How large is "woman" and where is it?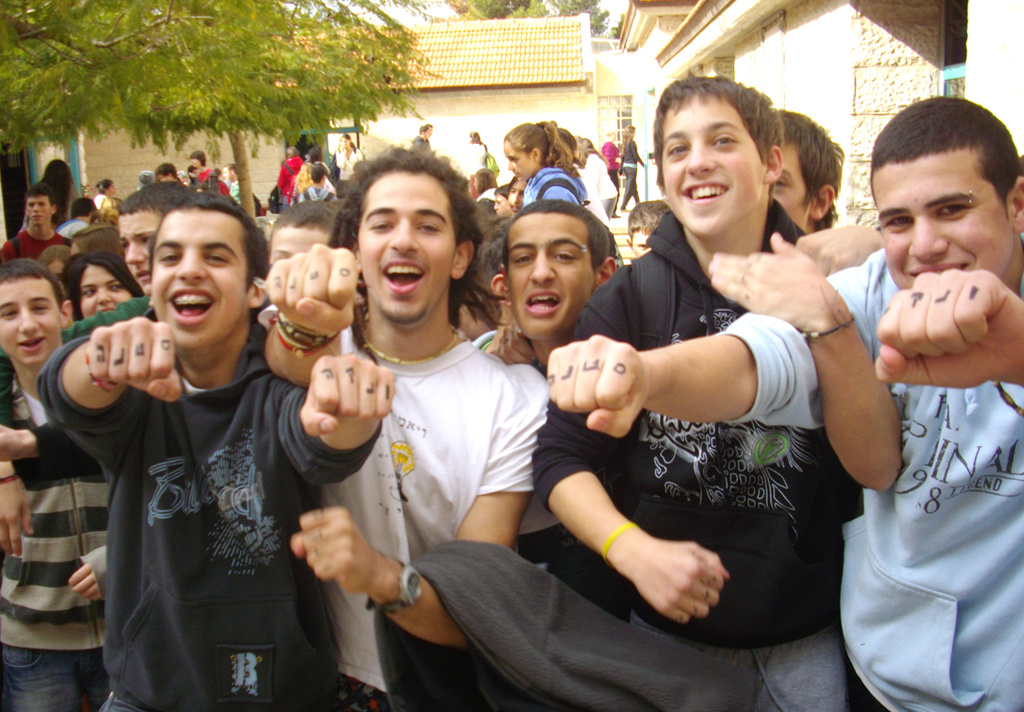
Bounding box: 509 116 583 209.
